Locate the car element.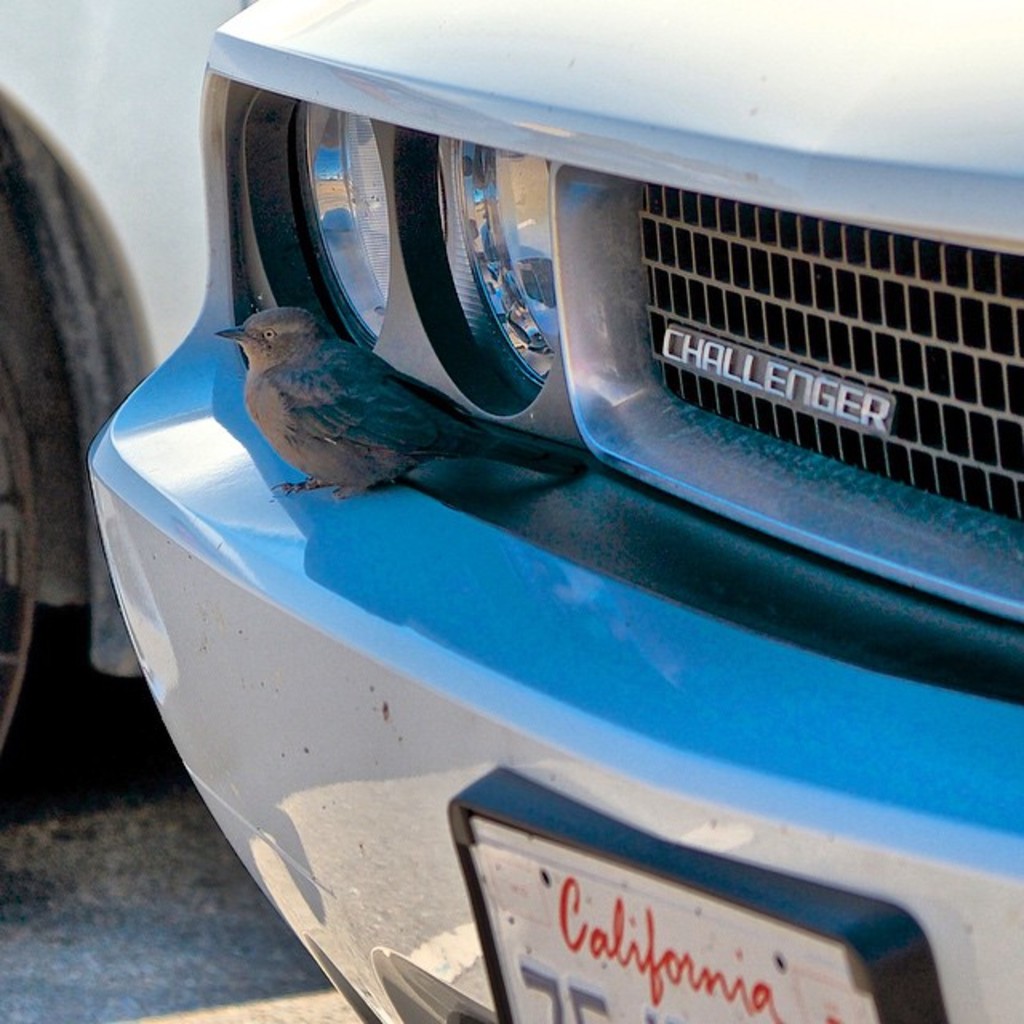
Element bbox: (x1=85, y1=0, x2=1022, y2=1022).
